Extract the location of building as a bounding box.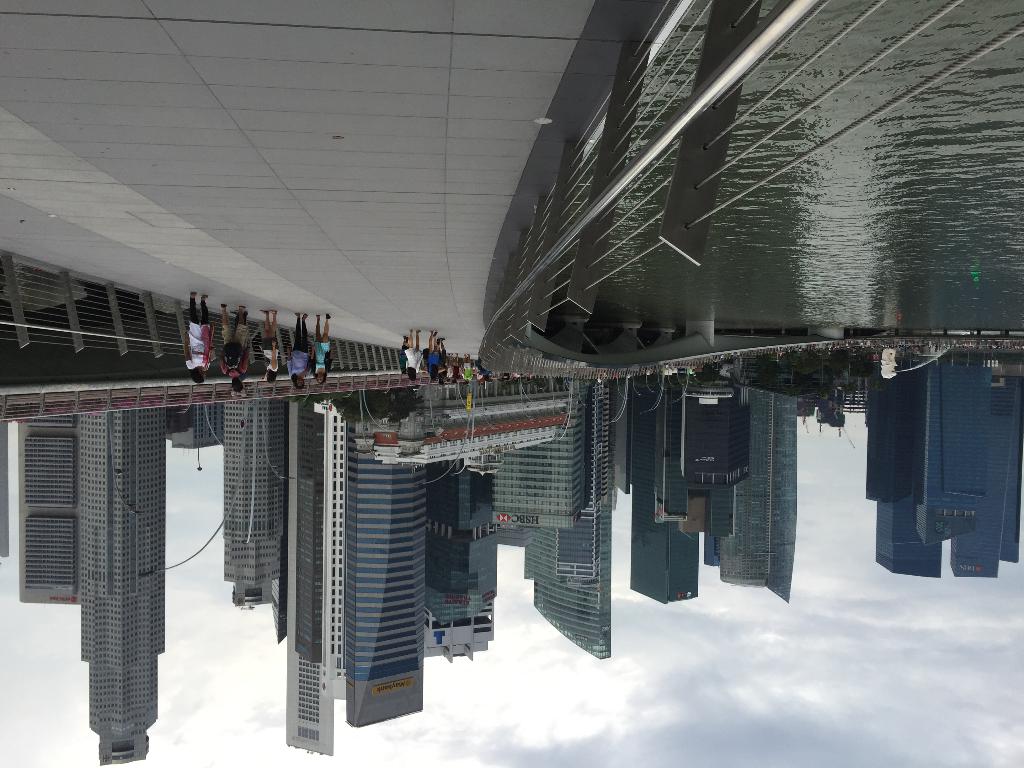
bbox(75, 403, 166, 767).
